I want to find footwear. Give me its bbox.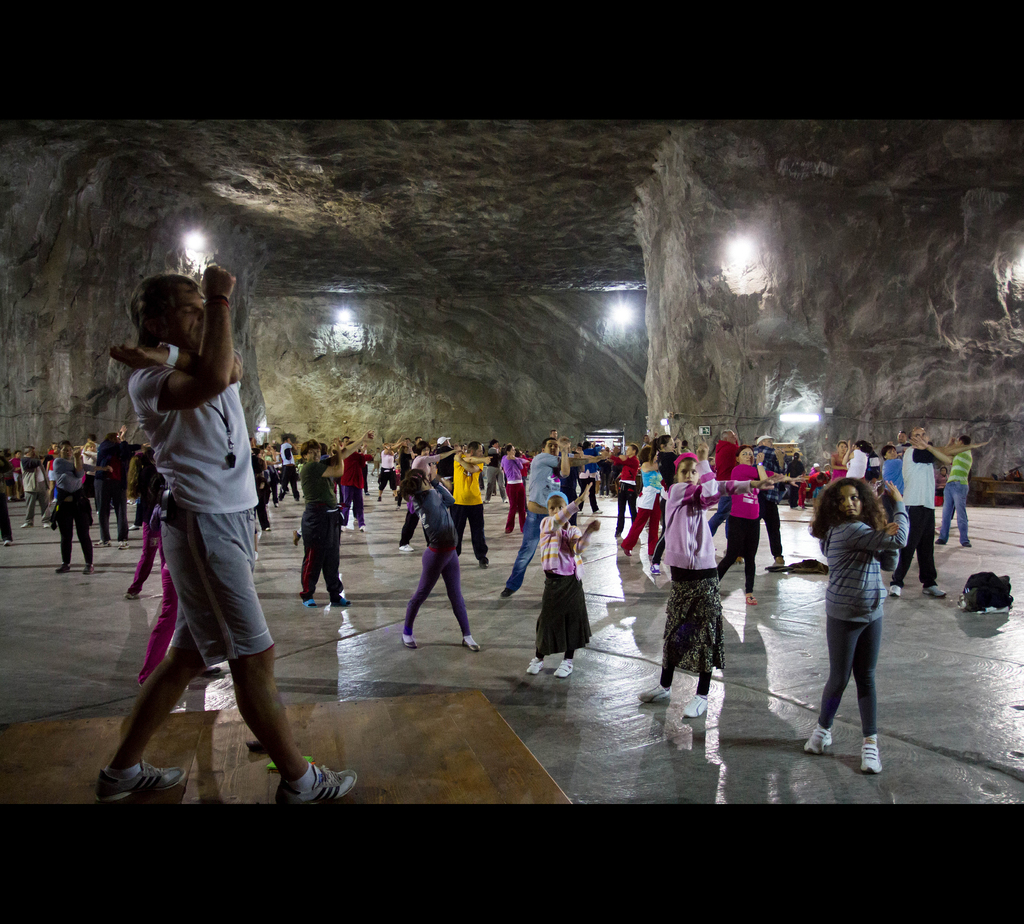
(left=778, top=559, right=783, bottom=562).
